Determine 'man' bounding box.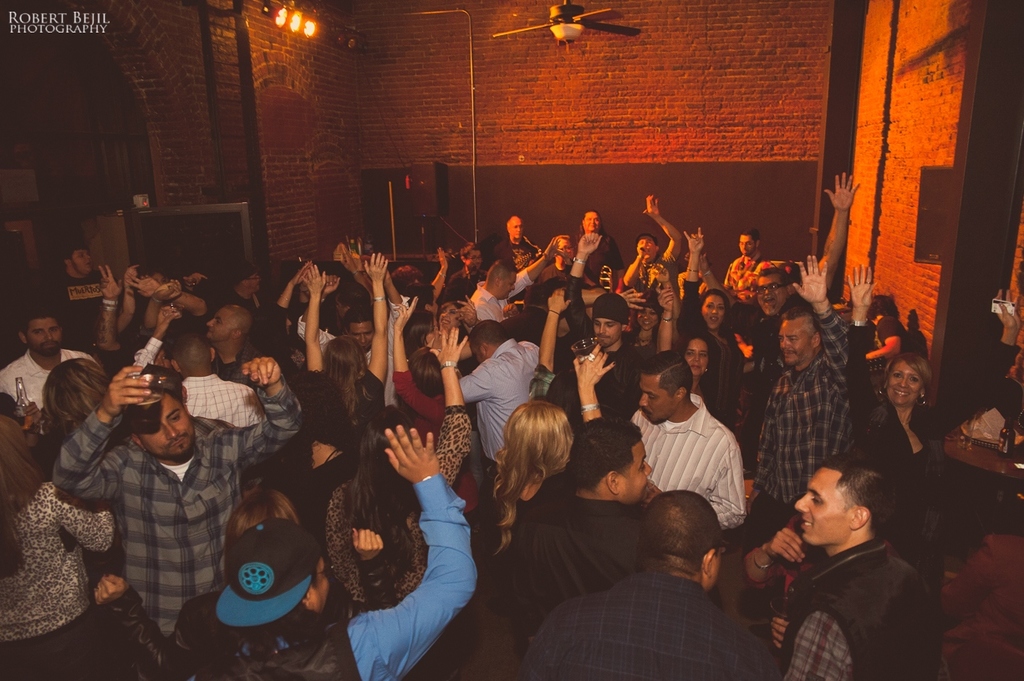
Determined: 461,246,559,325.
